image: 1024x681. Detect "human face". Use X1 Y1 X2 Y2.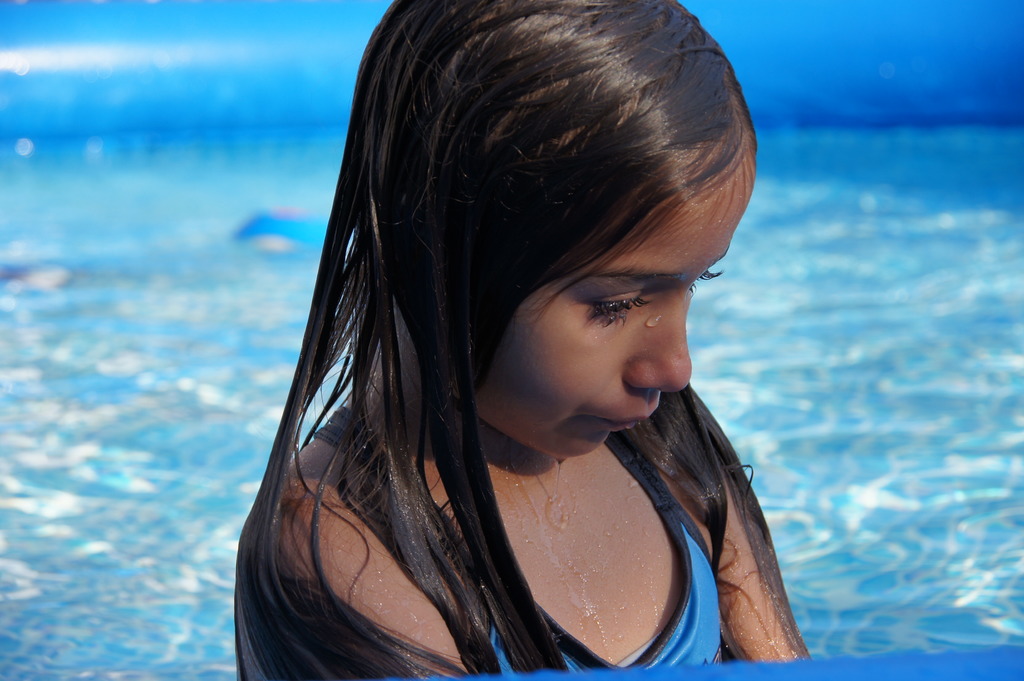
475 140 755 459.
